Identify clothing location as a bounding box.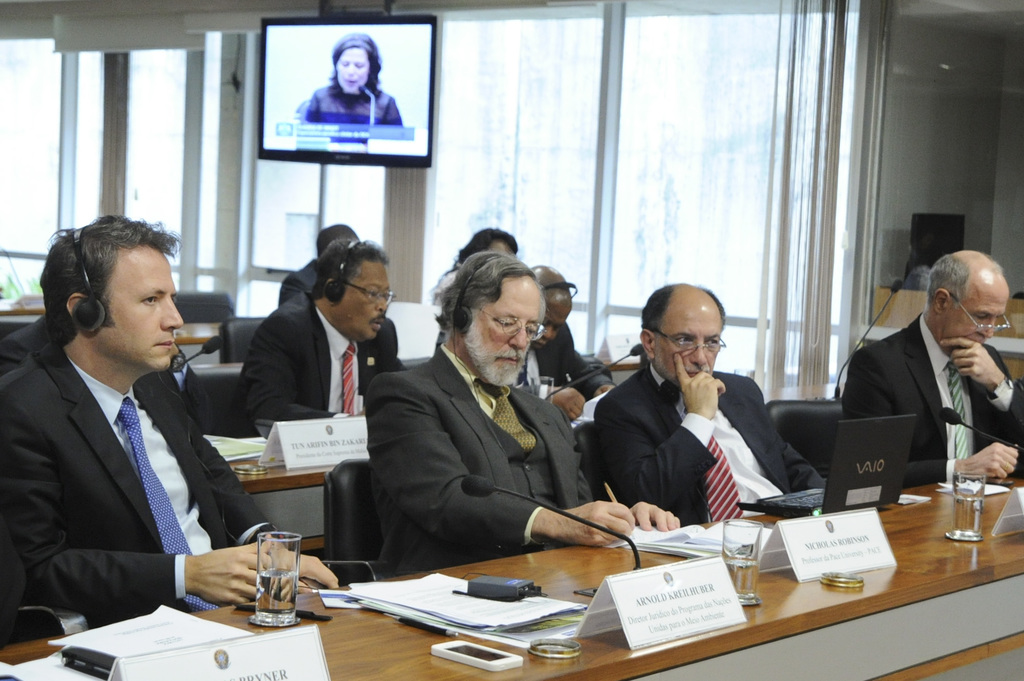
x1=307 y1=83 x2=401 y2=129.
